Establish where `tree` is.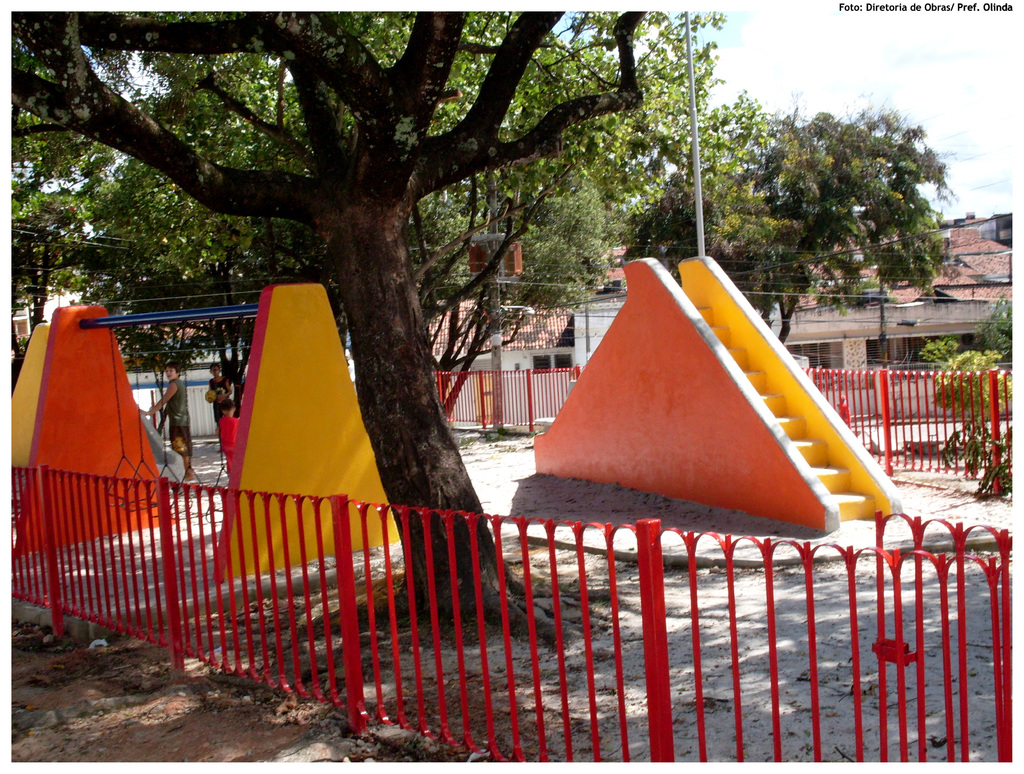
Established at x1=7 y1=8 x2=637 y2=670.
